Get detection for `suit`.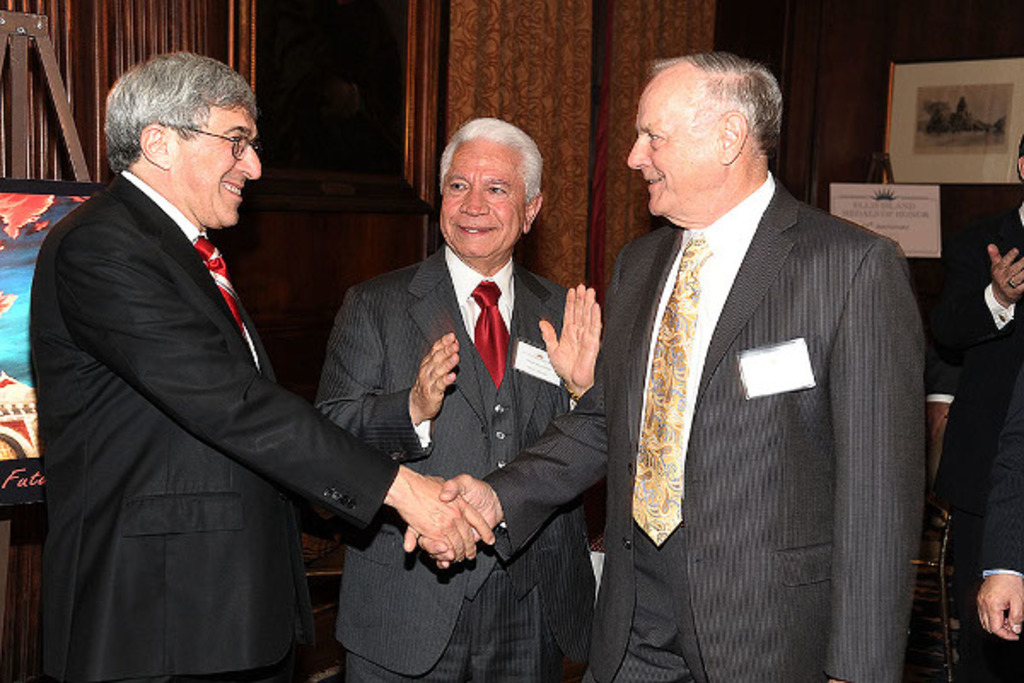
Detection: (589, 85, 939, 682).
